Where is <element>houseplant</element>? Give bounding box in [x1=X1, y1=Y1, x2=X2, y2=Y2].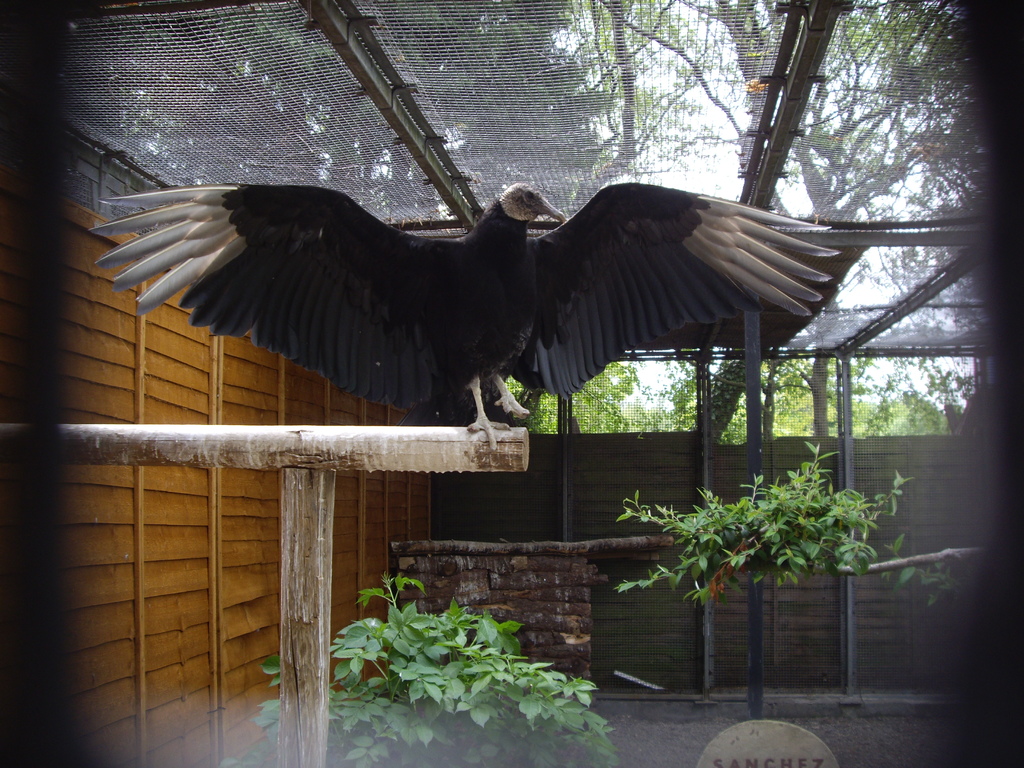
[x1=246, y1=562, x2=620, y2=767].
